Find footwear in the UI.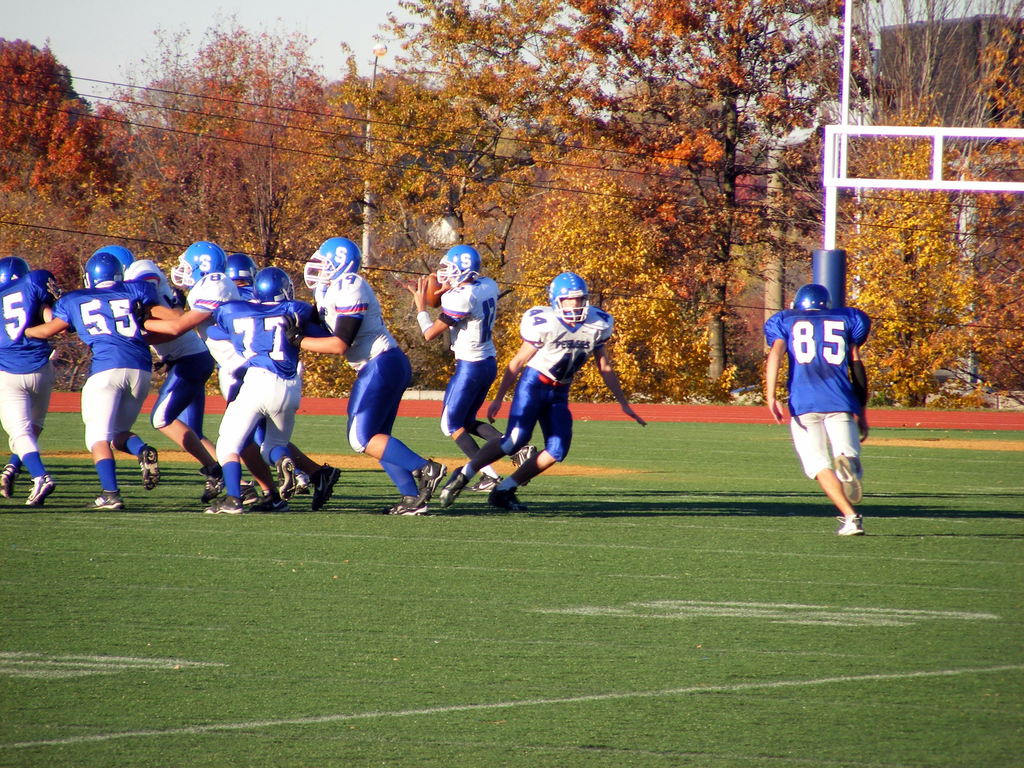
UI element at (x1=835, y1=454, x2=864, y2=506).
